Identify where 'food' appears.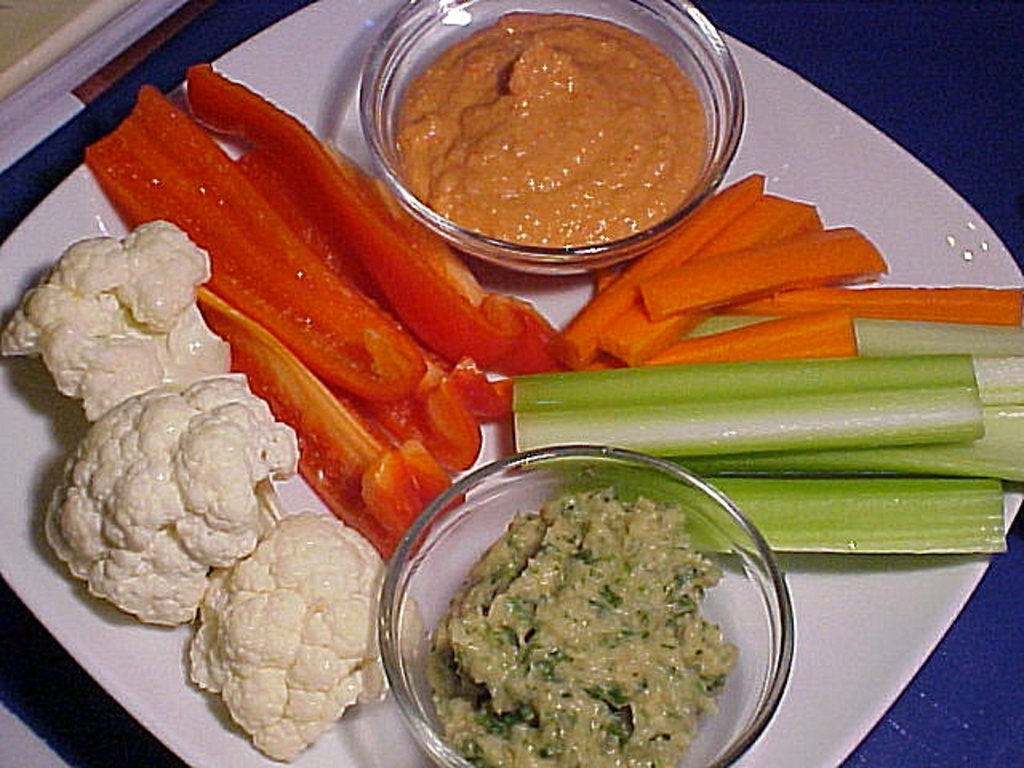
Appears at bbox=[430, 483, 736, 765].
